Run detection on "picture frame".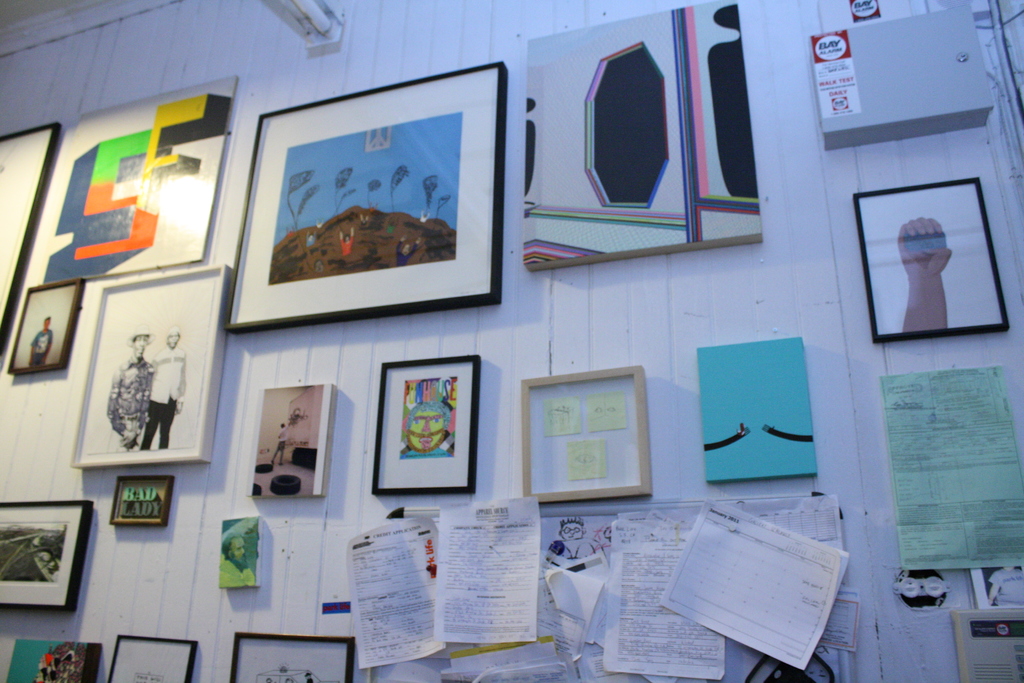
Result: region(0, 114, 65, 361).
